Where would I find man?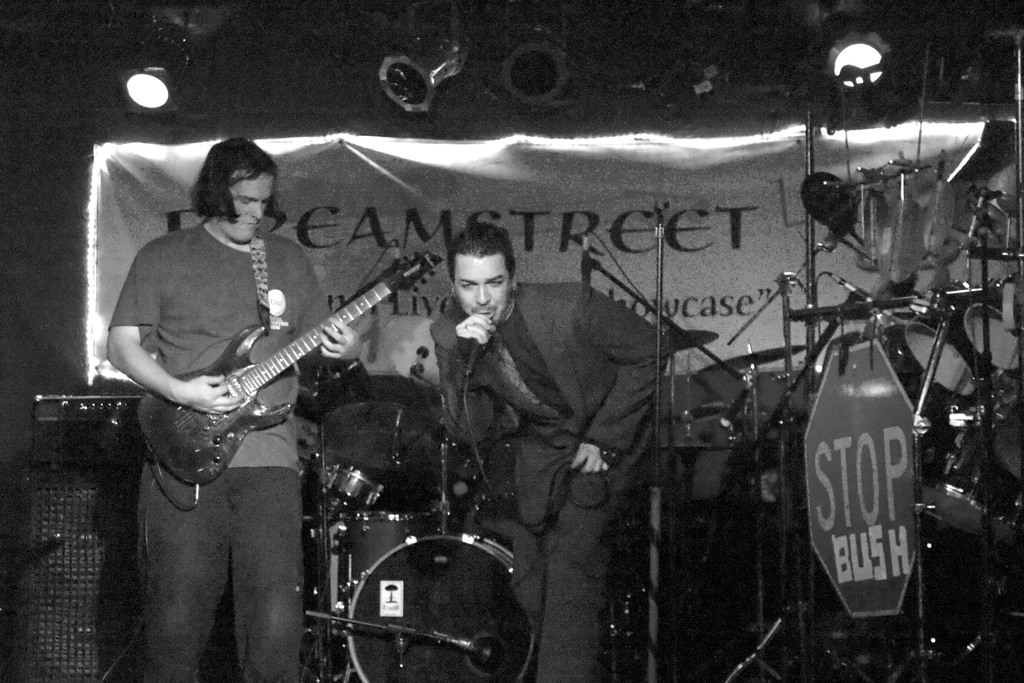
At [x1=429, y1=222, x2=670, y2=682].
